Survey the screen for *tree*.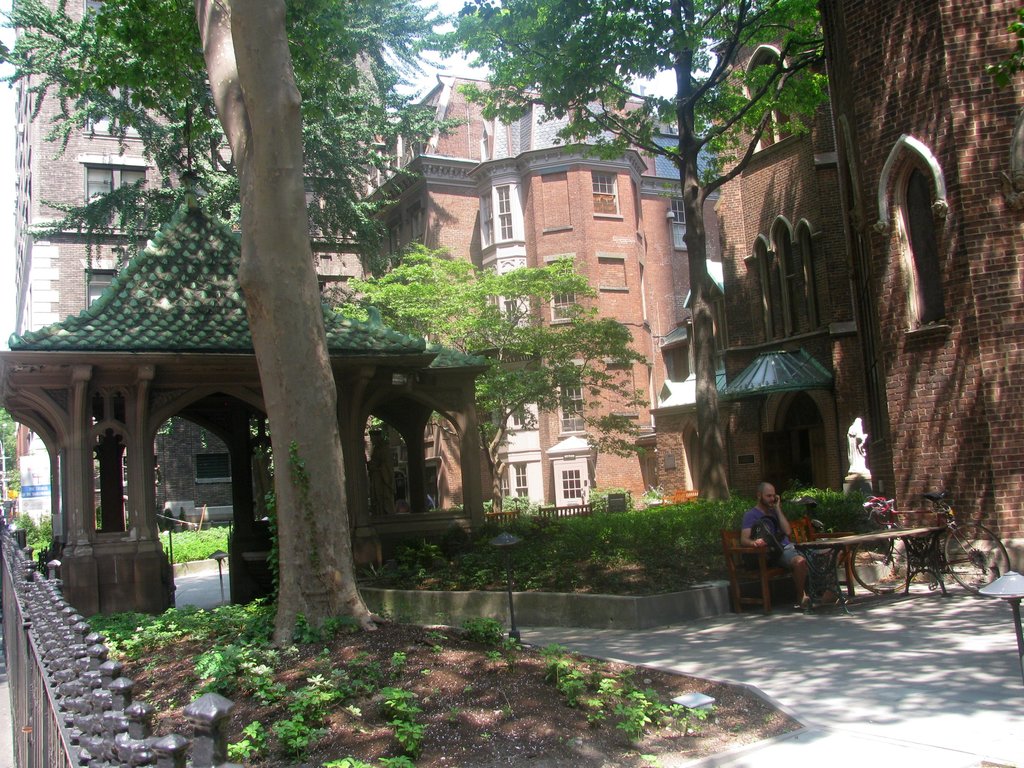
Survey found: region(190, 0, 374, 652).
